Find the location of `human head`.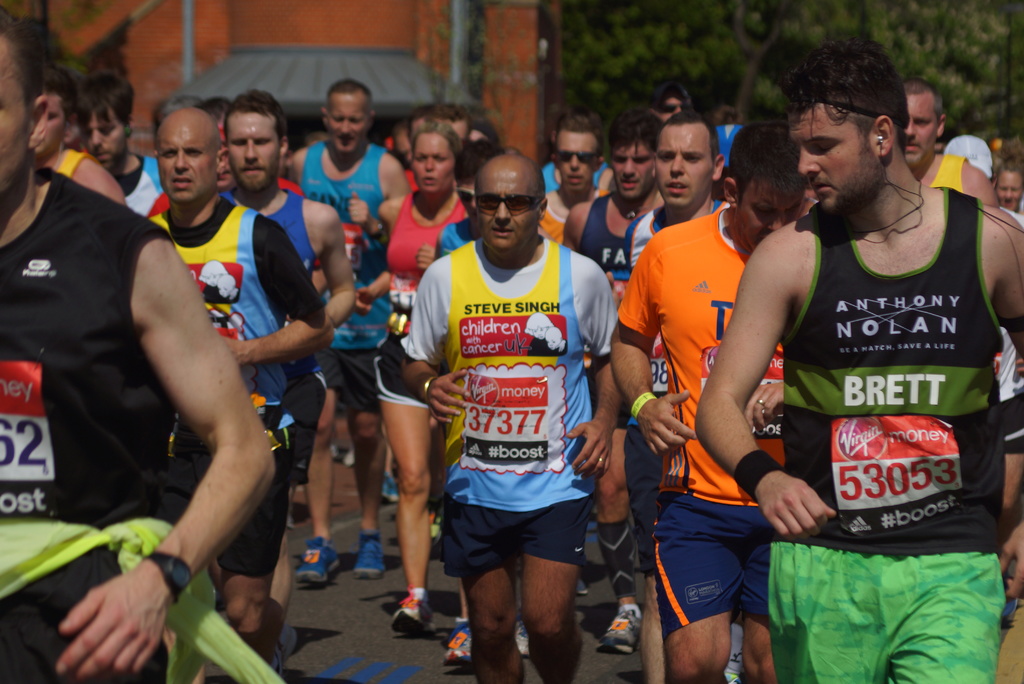
Location: {"left": 783, "top": 39, "right": 929, "bottom": 210}.
